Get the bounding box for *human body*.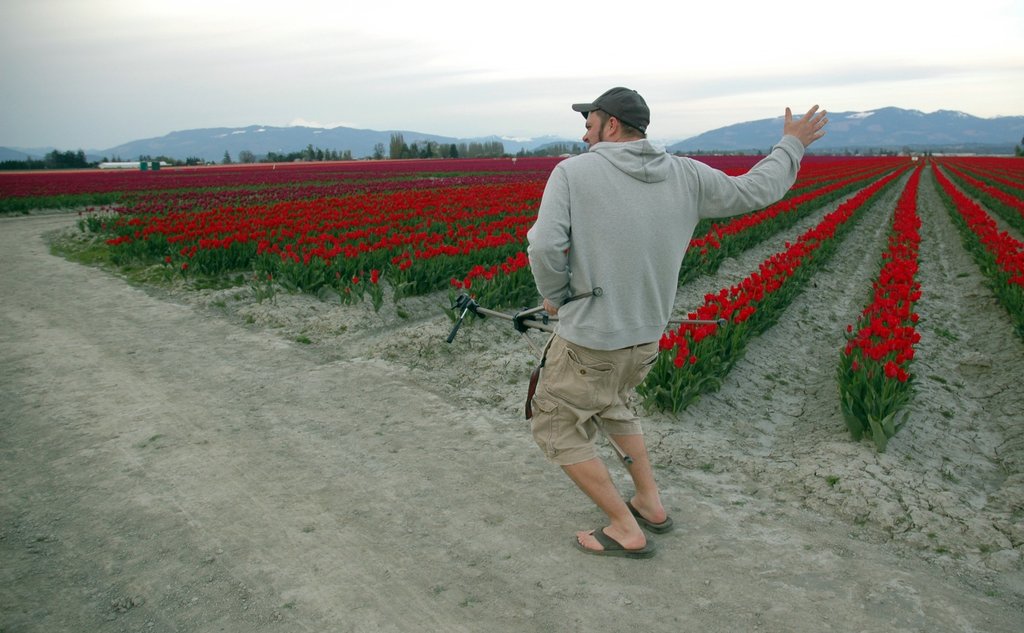
bbox(530, 95, 781, 555).
